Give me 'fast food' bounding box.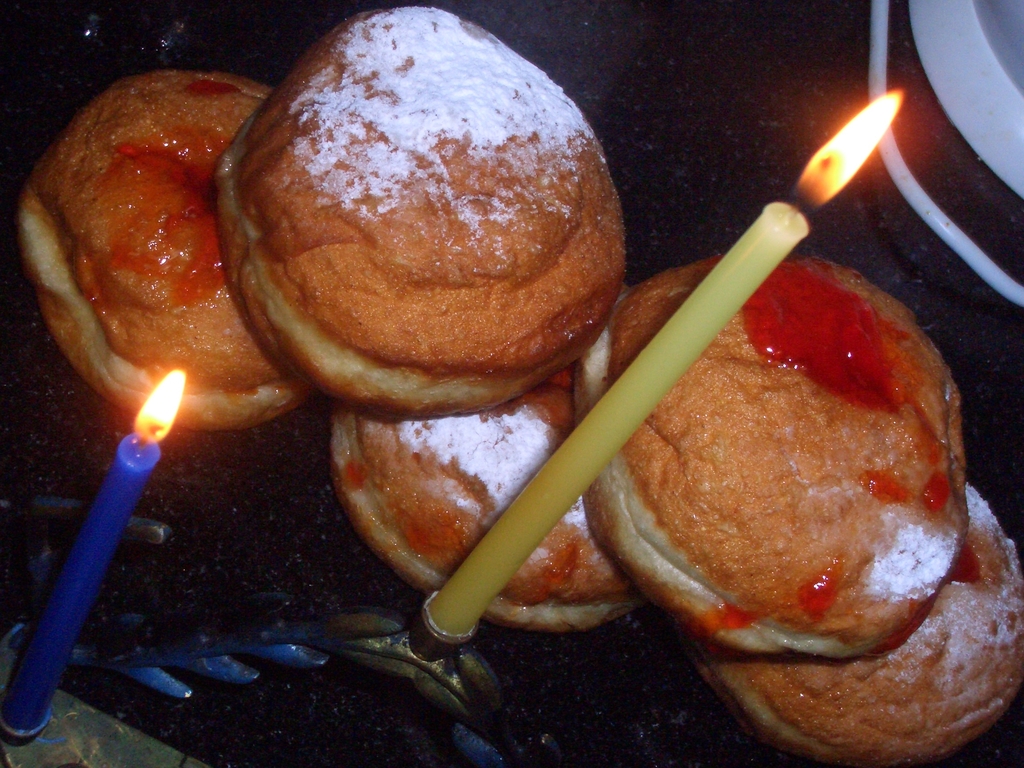
337/396/663/615.
